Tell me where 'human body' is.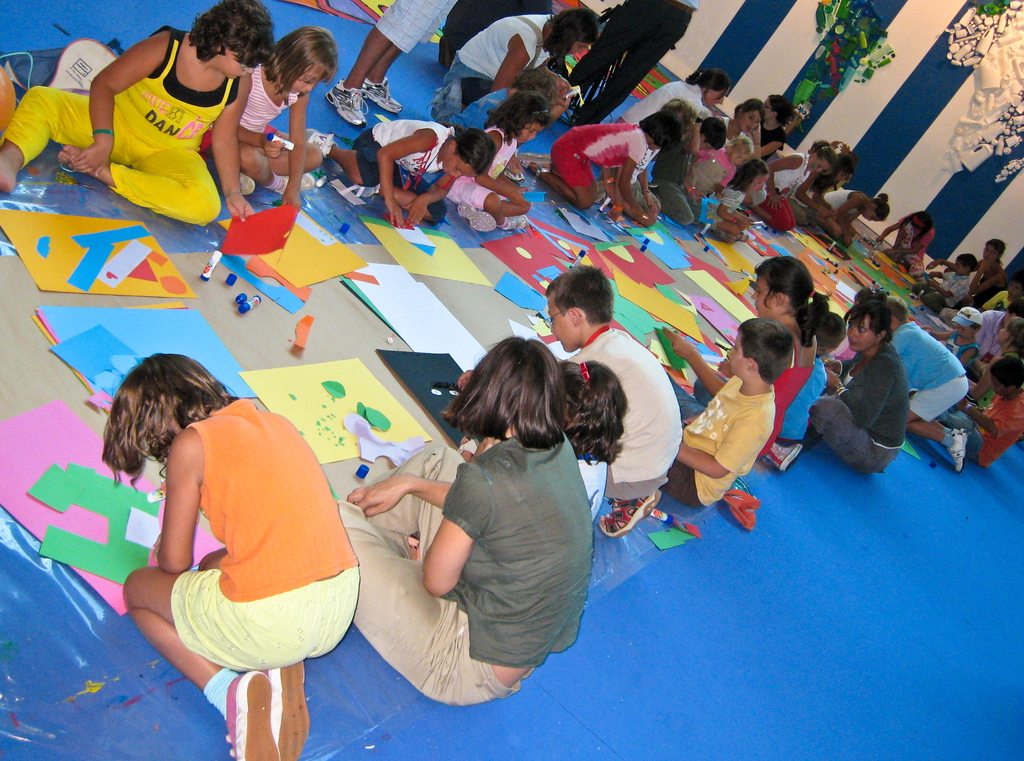
'human body' is at [x1=201, y1=23, x2=337, y2=185].
